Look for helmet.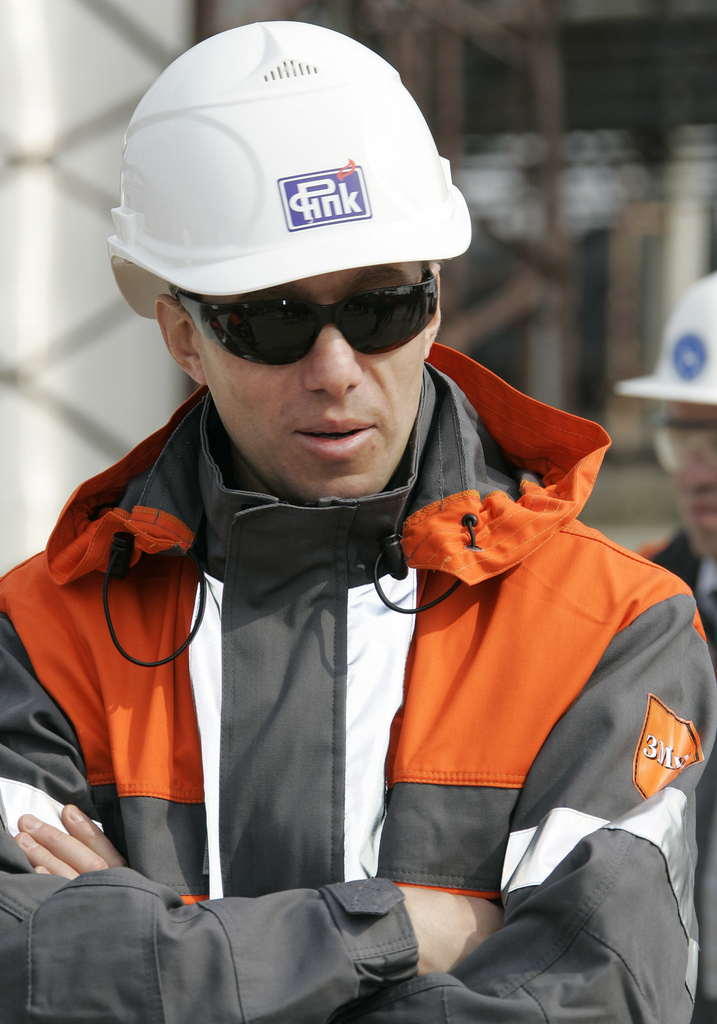
Found: [x1=92, y1=22, x2=475, y2=318].
